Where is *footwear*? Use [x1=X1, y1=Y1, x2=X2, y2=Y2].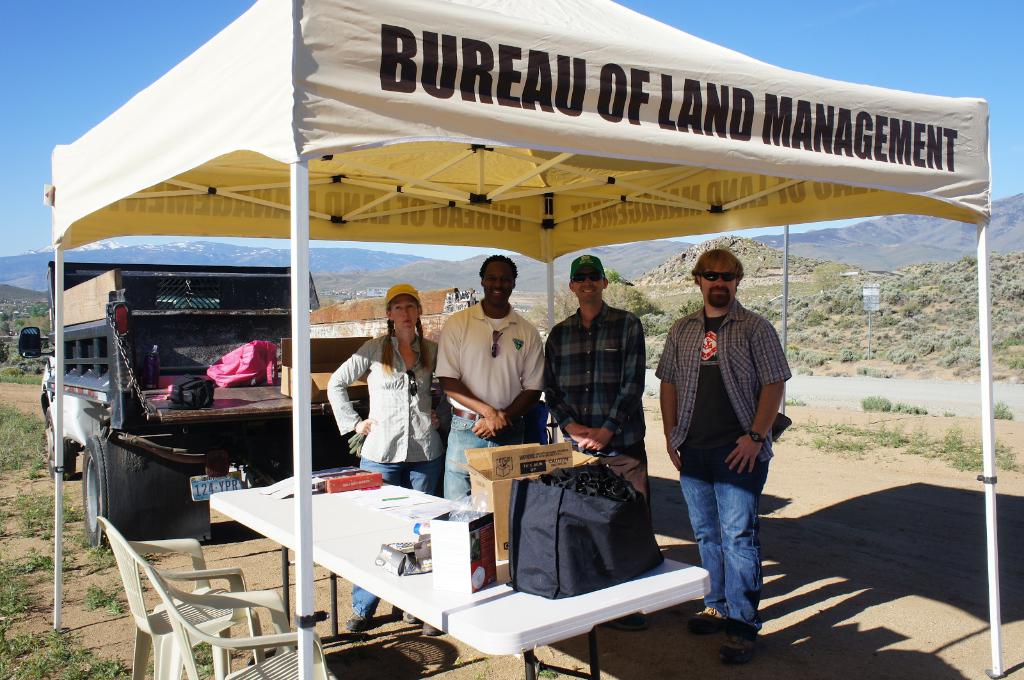
[x1=695, y1=607, x2=720, y2=644].
